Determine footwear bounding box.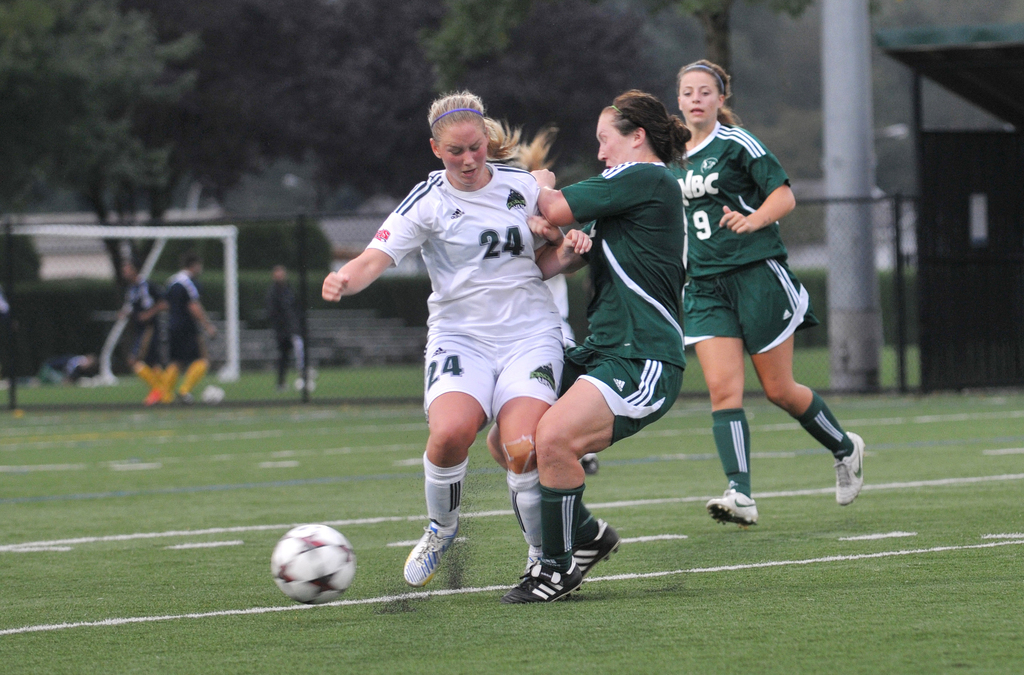
Determined: region(567, 520, 623, 579).
